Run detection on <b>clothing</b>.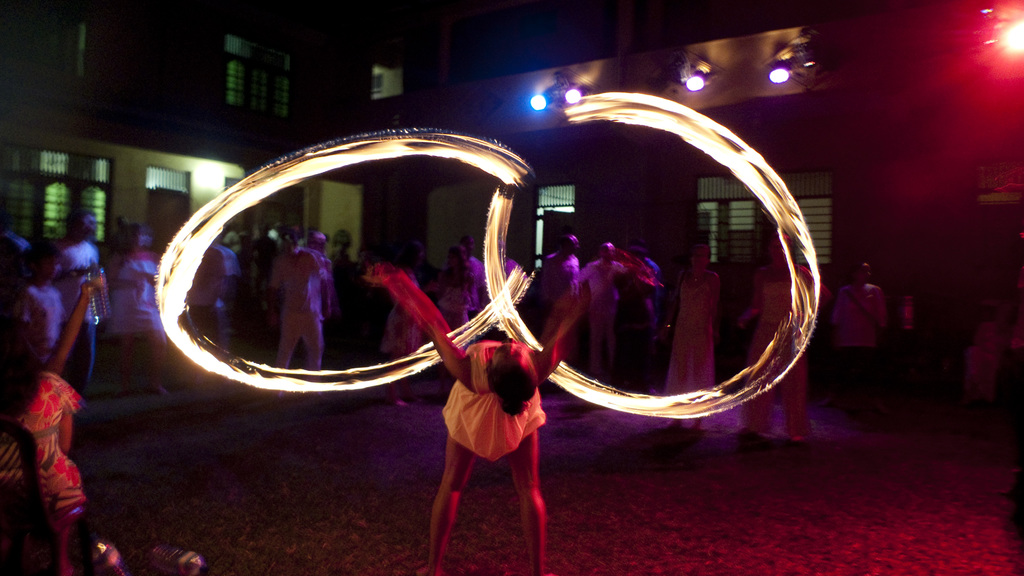
Result: 100, 239, 159, 349.
